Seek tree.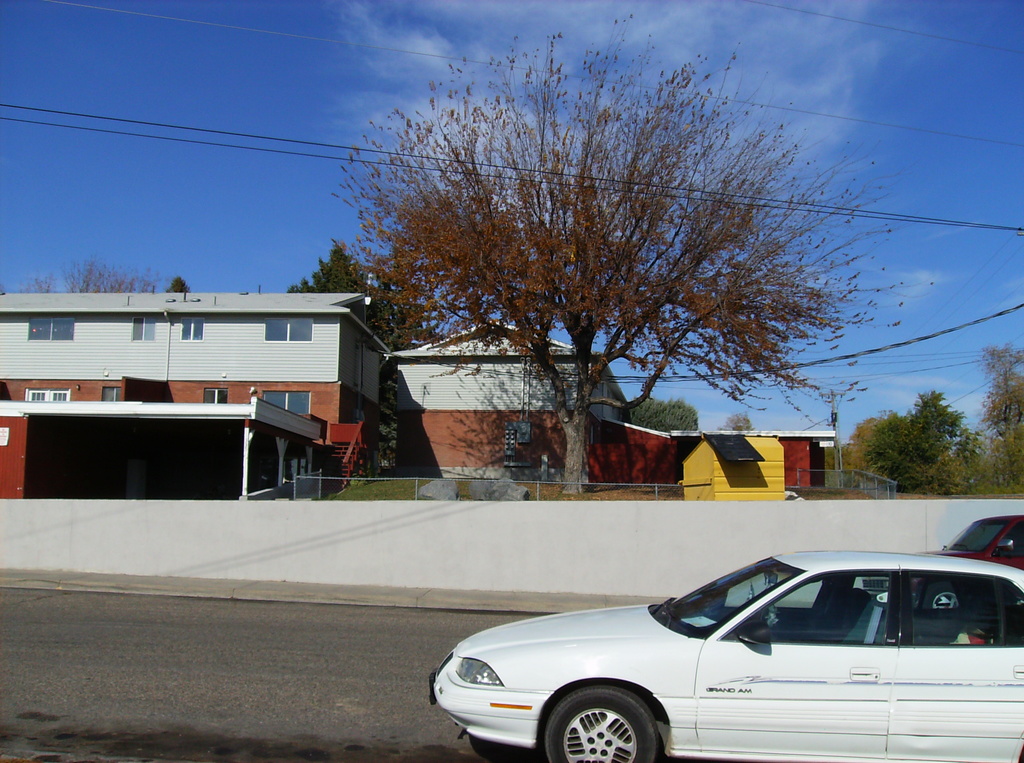
<box>286,235,435,362</box>.
